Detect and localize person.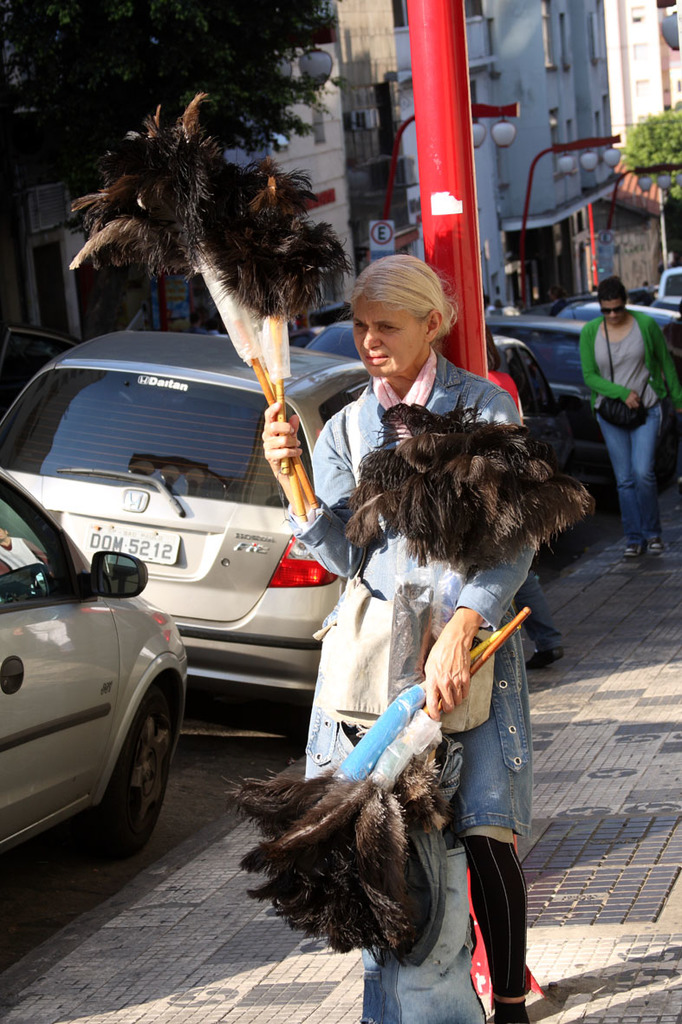
Localized at 261 252 538 1023.
